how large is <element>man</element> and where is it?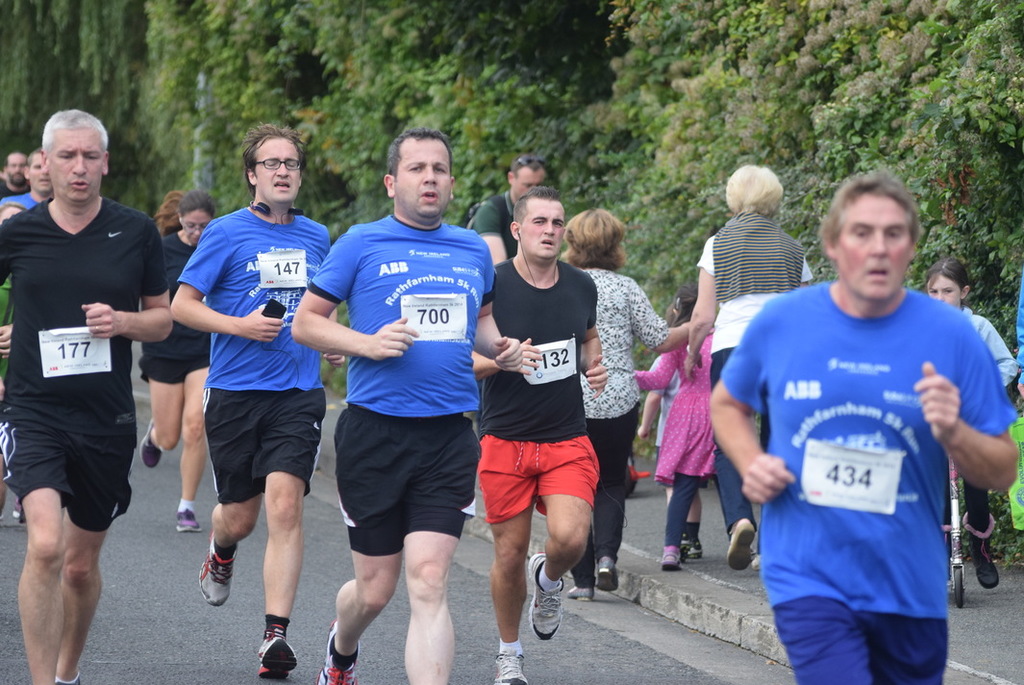
Bounding box: 283 126 522 684.
